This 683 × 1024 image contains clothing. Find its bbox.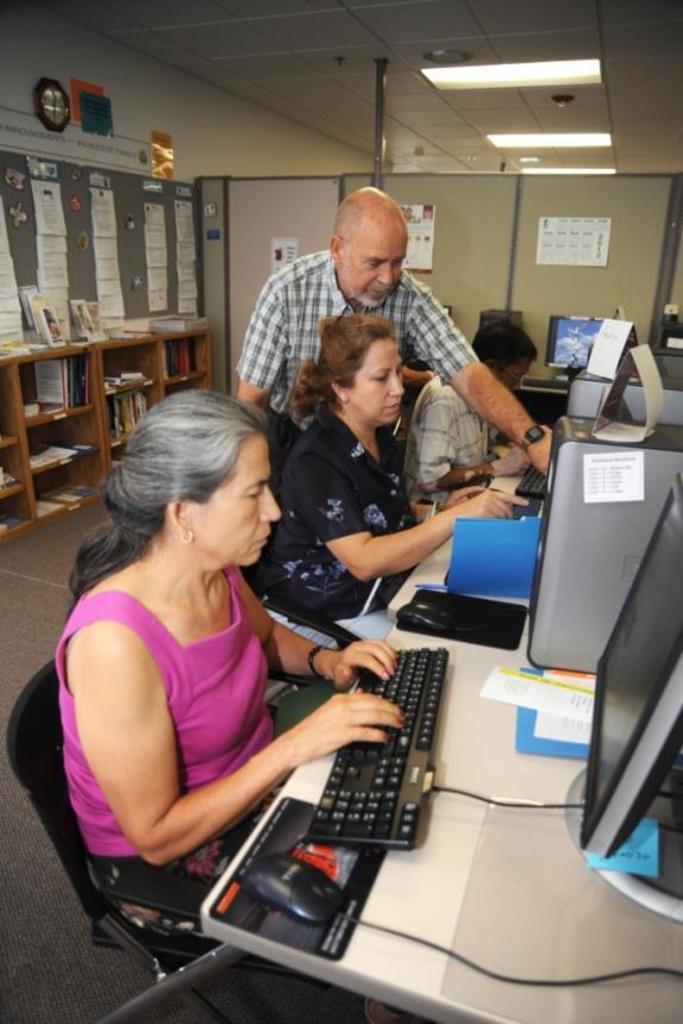
x1=232, y1=244, x2=468, y2=457.
